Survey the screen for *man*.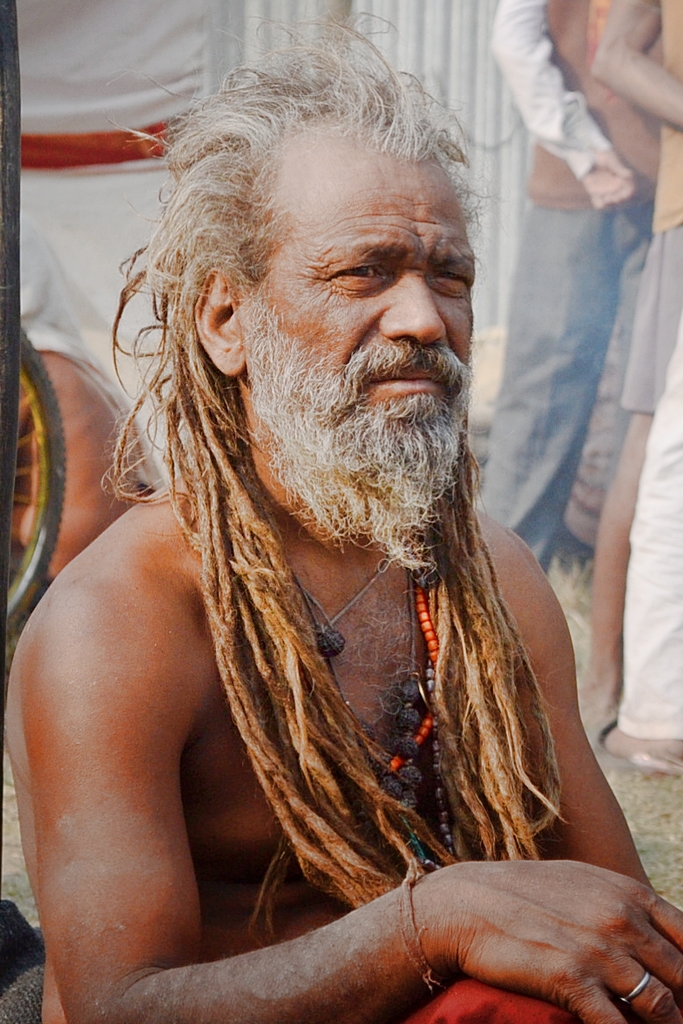
Survey found: detection(14, 0, 265, 487).
